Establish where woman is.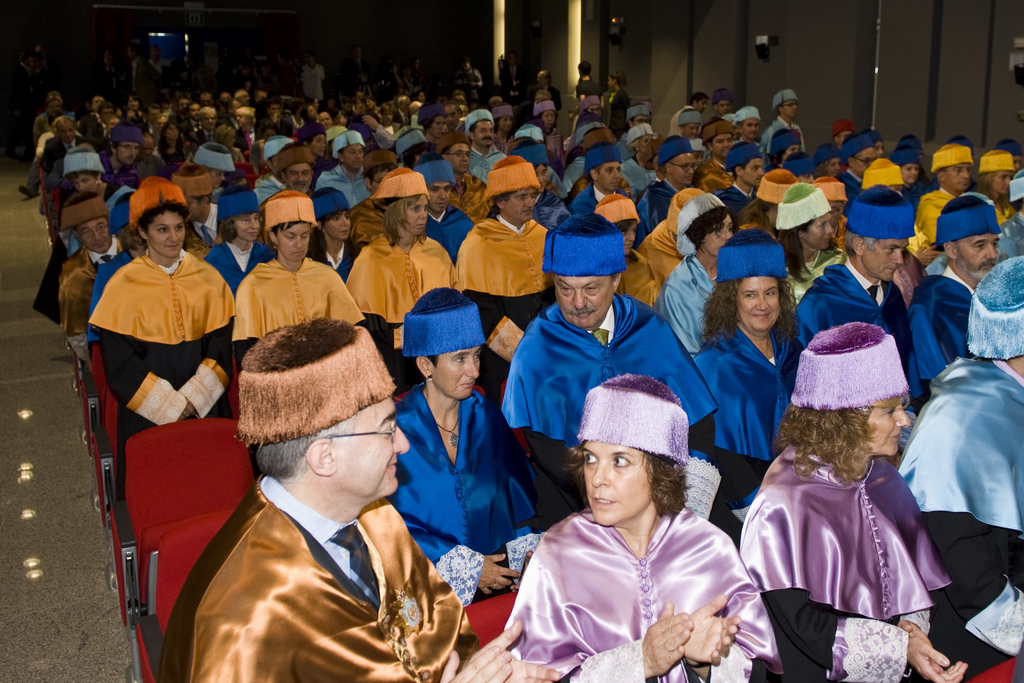
Established at [left=343, top=163, right=468, bottom=383].
